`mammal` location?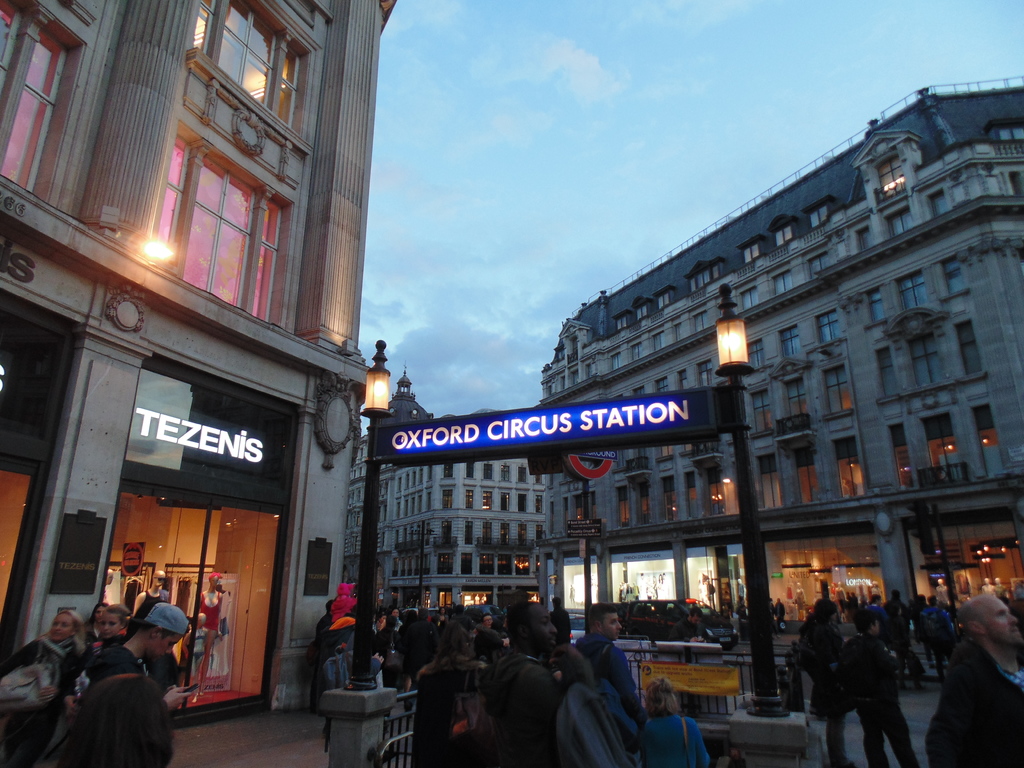
crop(75, 600, 199, 767)
